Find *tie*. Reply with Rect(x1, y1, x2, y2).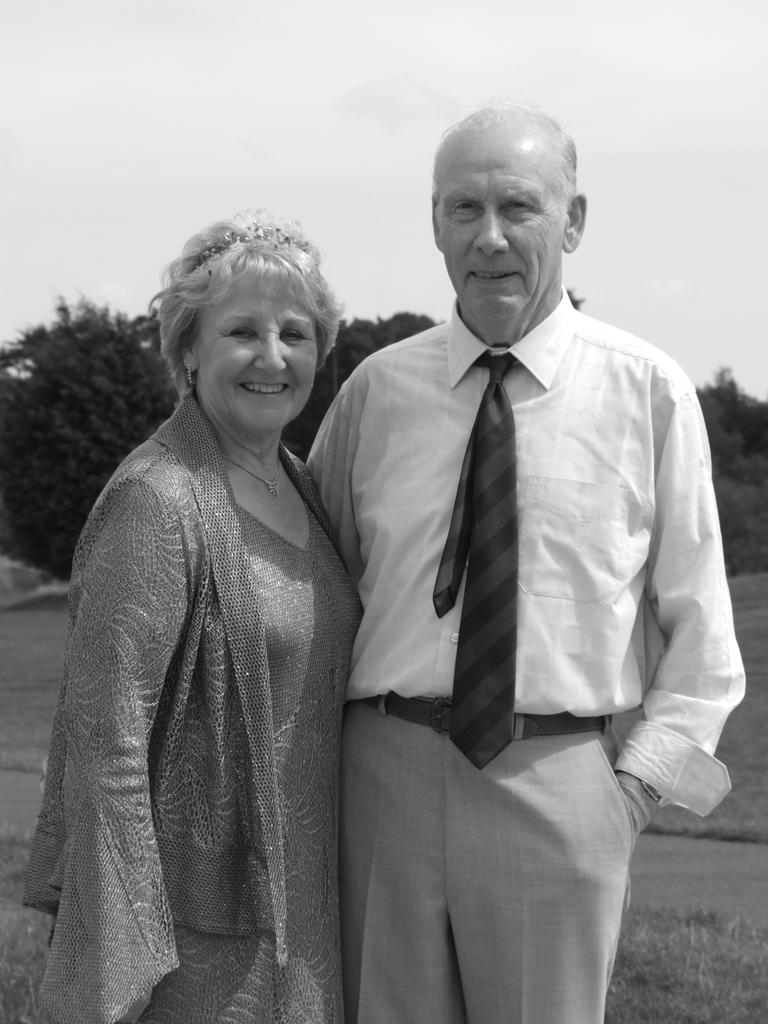
Rect(432, 351, 515, 767).
